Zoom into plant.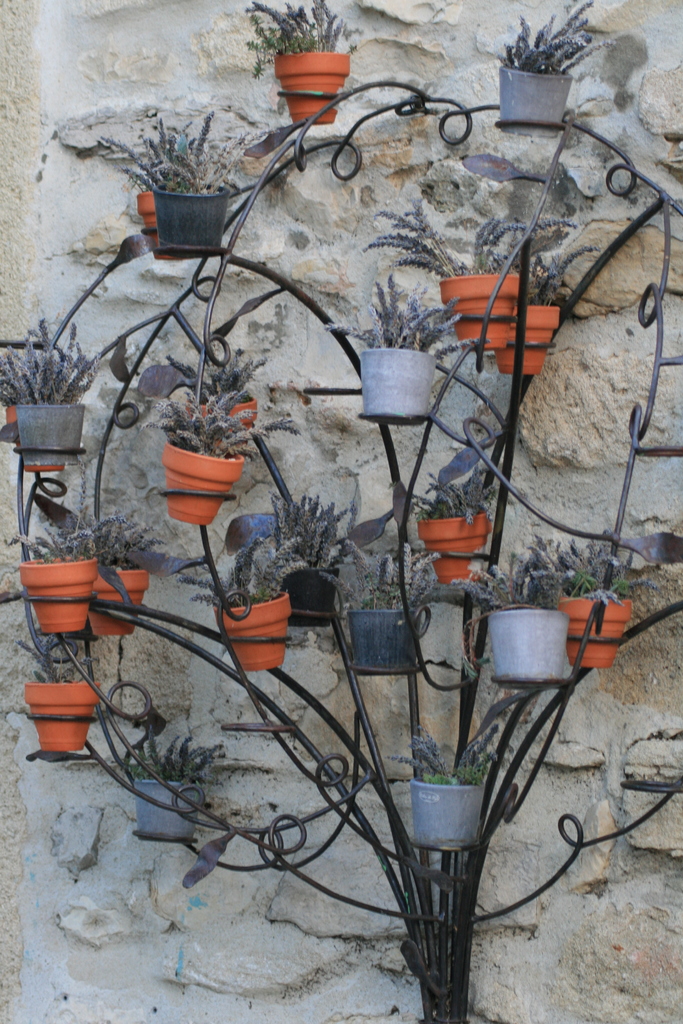
Zoom target: box=[17, 638, 104, 753].
